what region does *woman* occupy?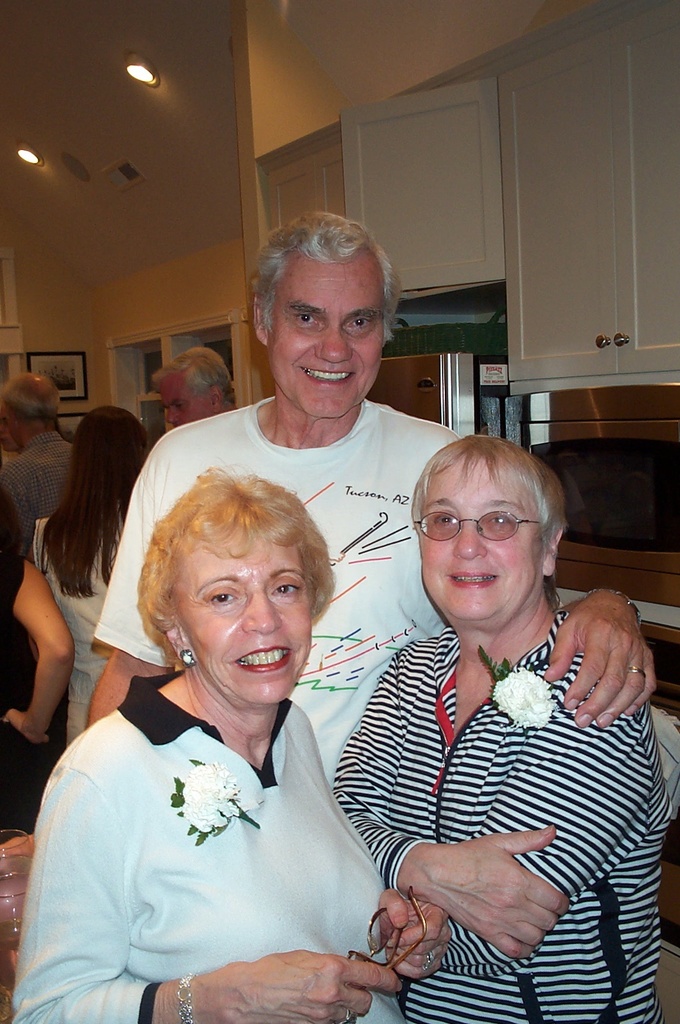
37 465 411 1014.
